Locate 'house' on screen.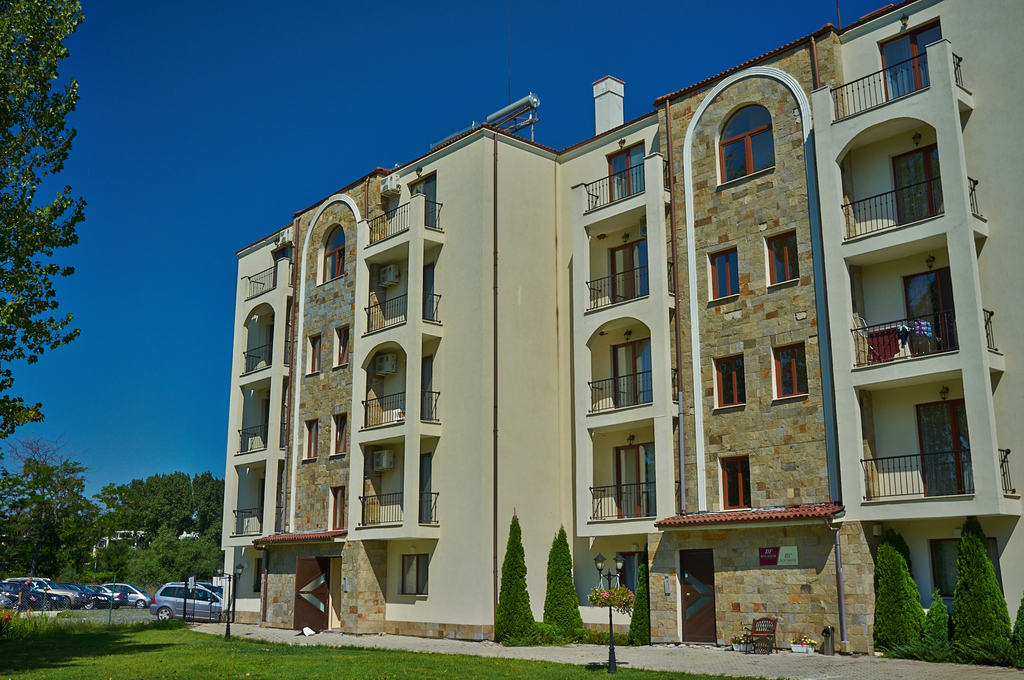
On screen at 553,104,662,624.
